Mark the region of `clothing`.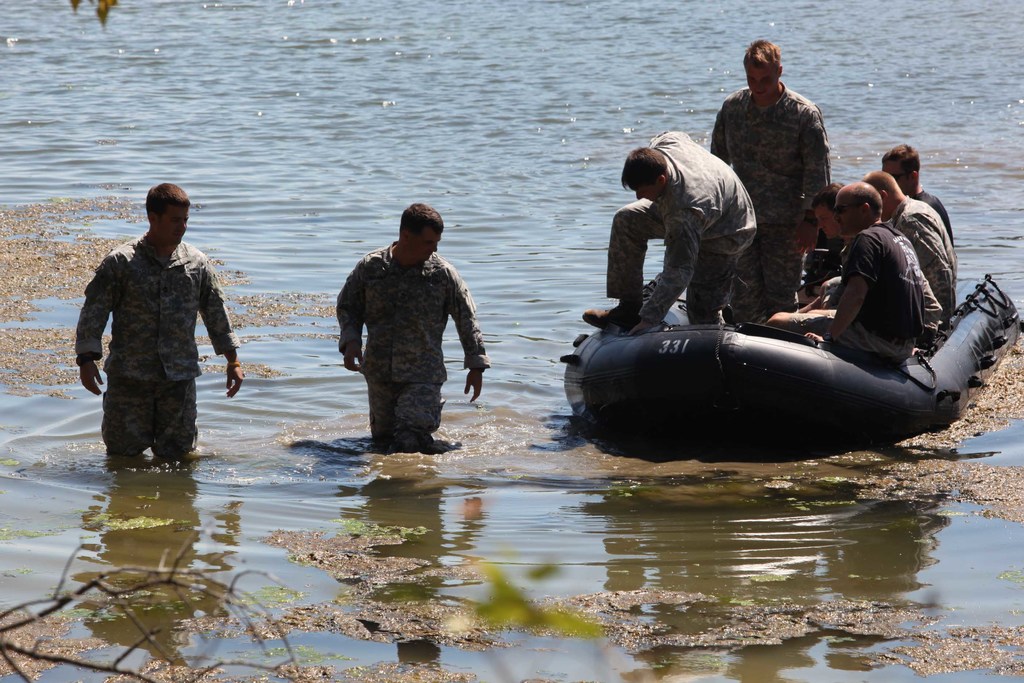
Region: (x1=887, y1=195, x2=957, y2=308).
